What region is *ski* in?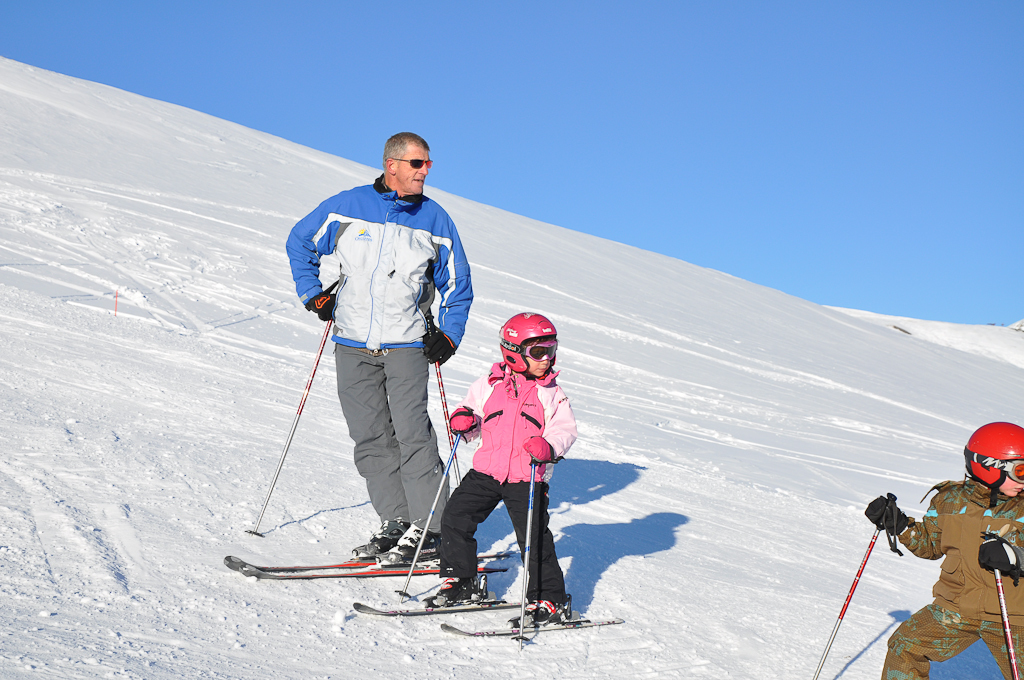
343, 583, 549, 625.
